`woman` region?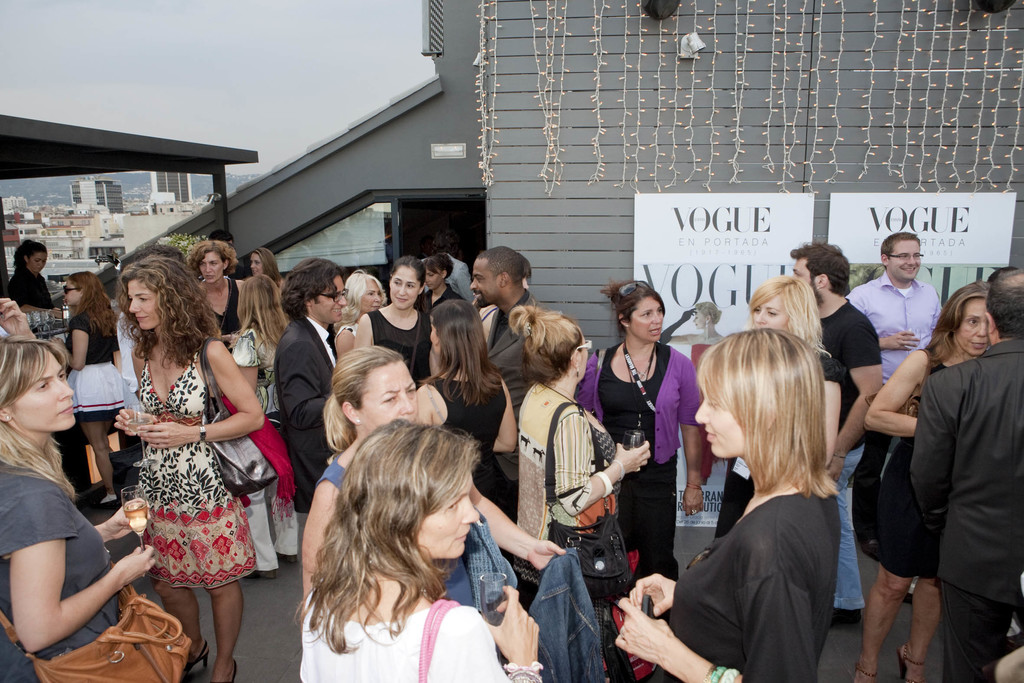
296, 413, 544, 682
